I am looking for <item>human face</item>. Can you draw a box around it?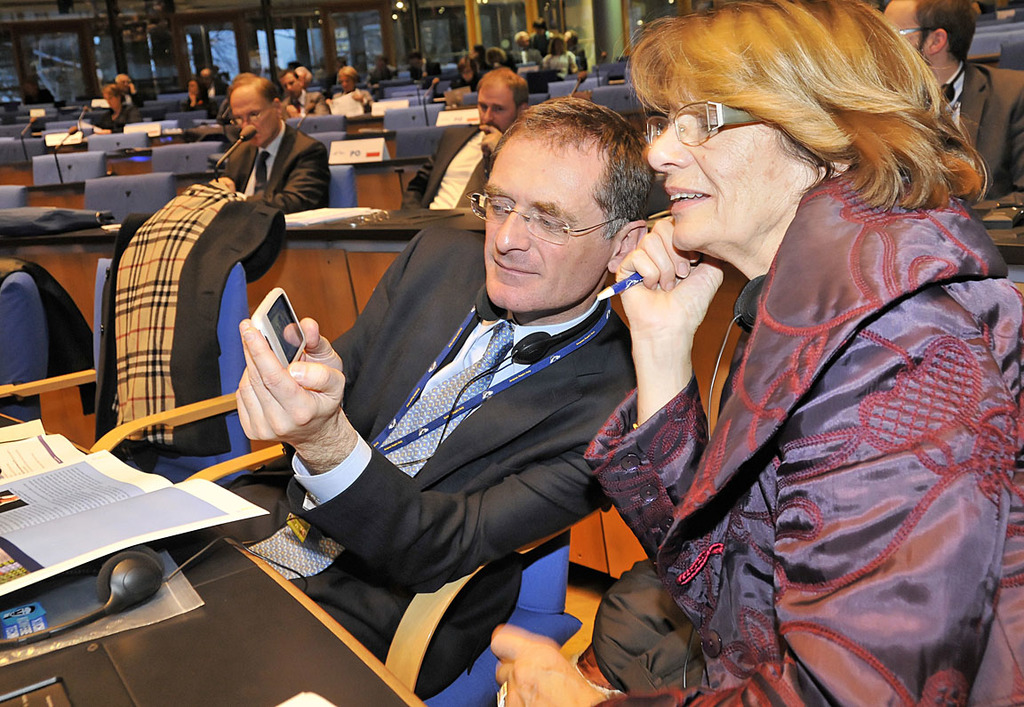
Sure, the bounding box is (left=104, top=91, right=117, bottom=109).
